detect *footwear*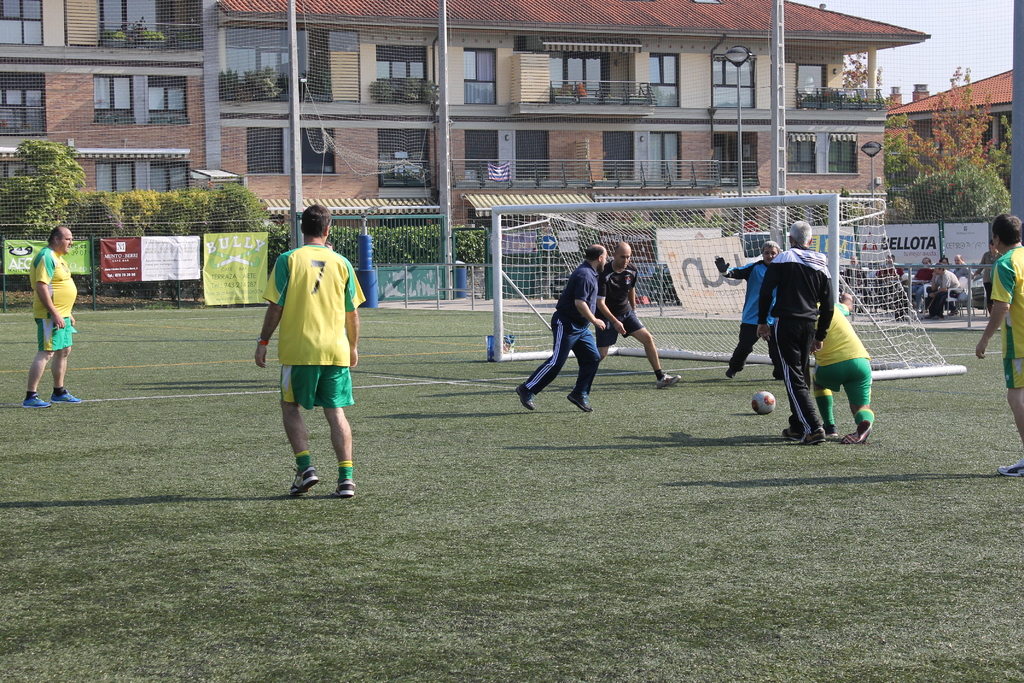
box(829, 429, 837, 439)
